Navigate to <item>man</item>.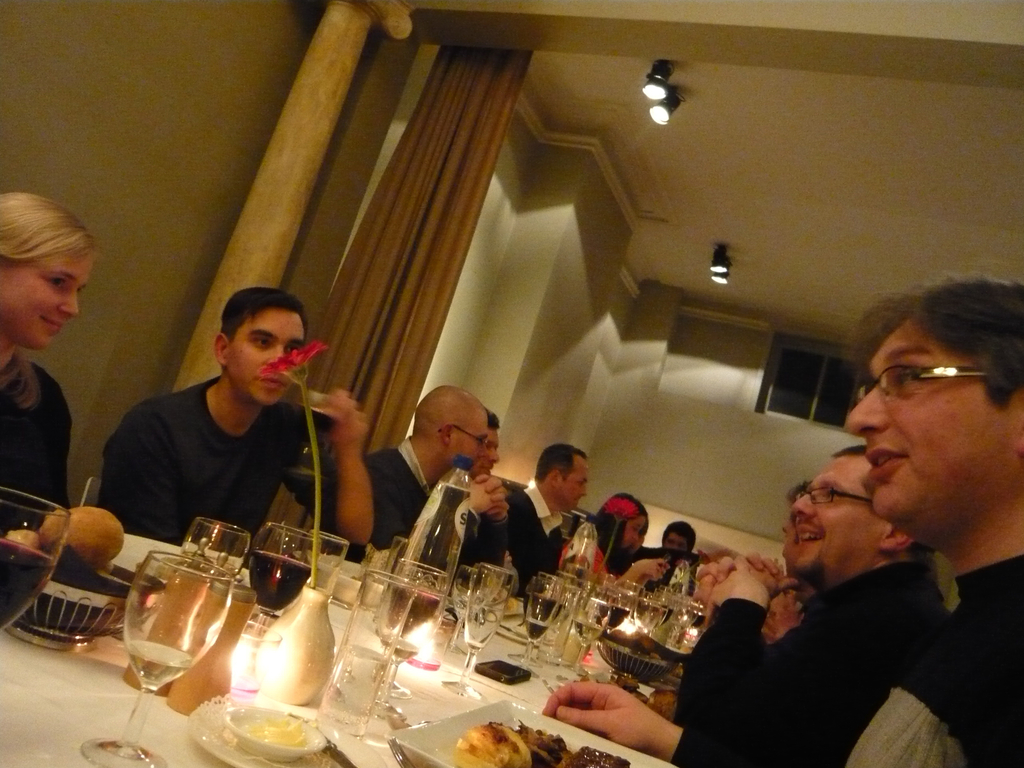
Navigation target: pyautogui.locateOnScreen(768, 483, 817, 618).
